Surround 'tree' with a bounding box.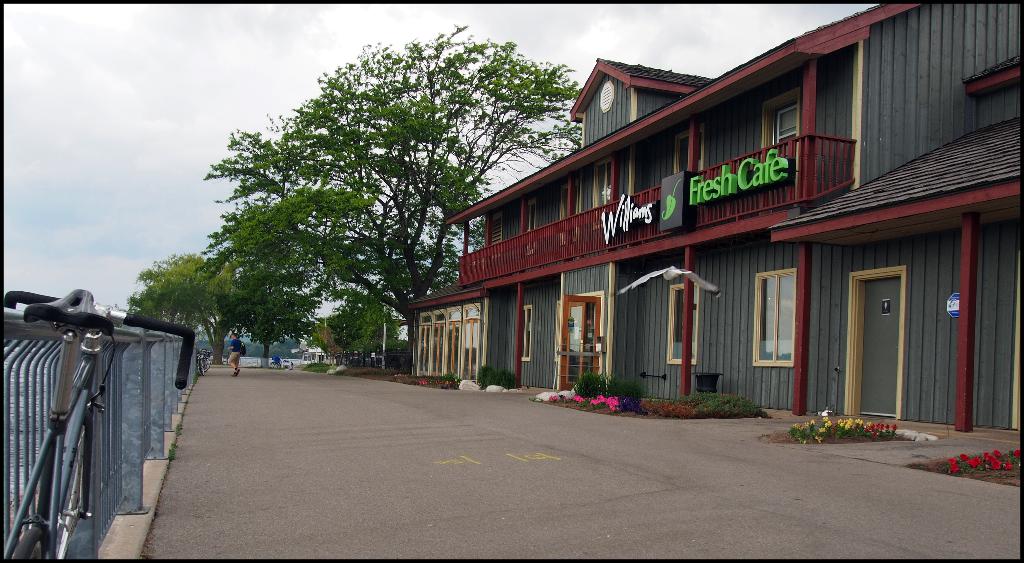
<region>200, 46, 509, 371</region>.
